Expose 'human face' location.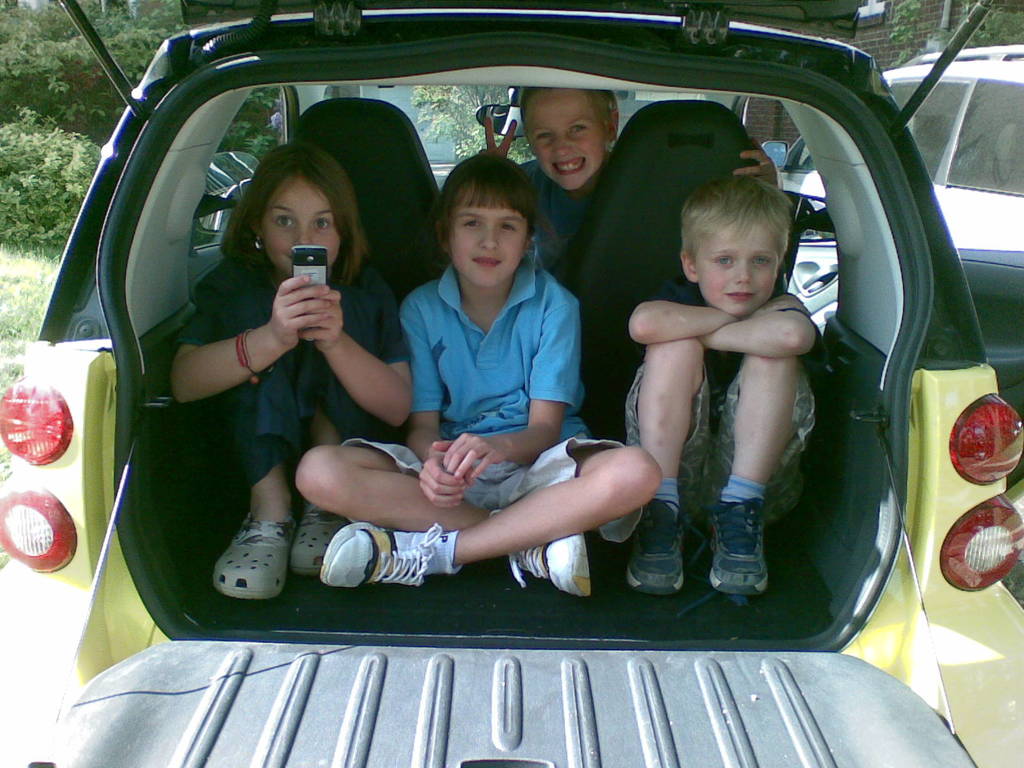
Exposed at pyautogui.locateOnScreen(447, 188, 530, 290).
